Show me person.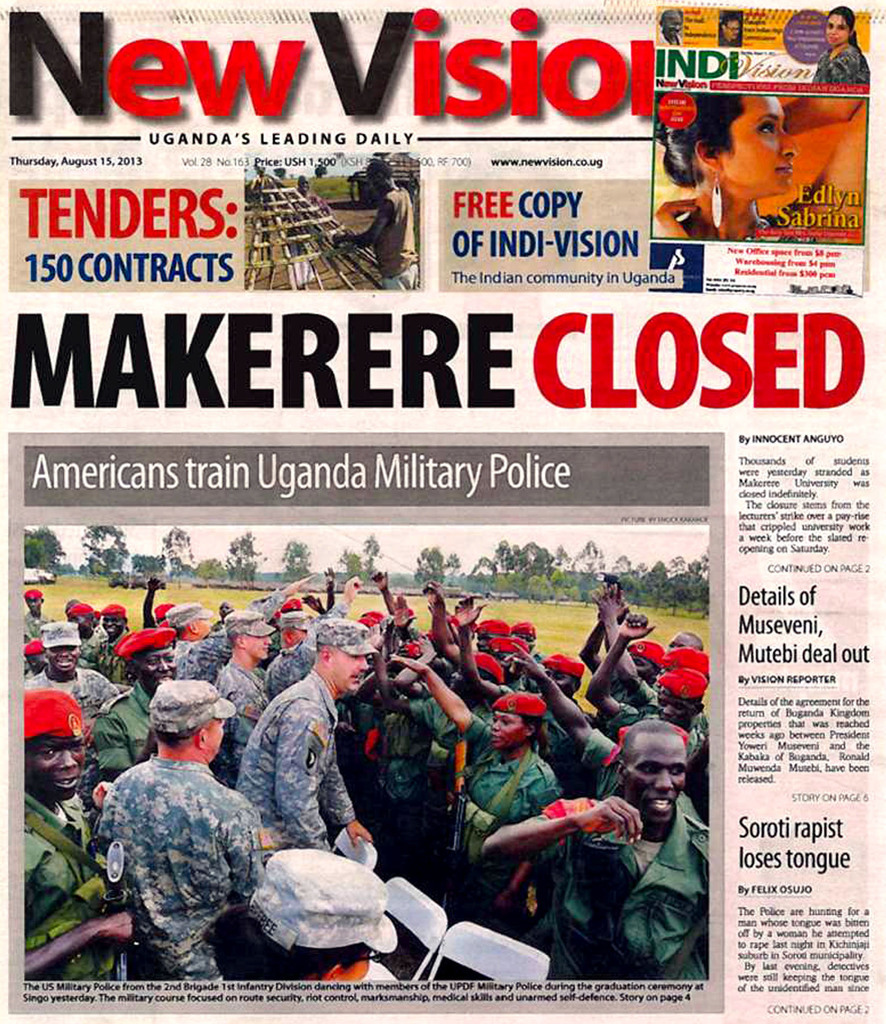
person is here: box=[651, 93, 866, 243].
